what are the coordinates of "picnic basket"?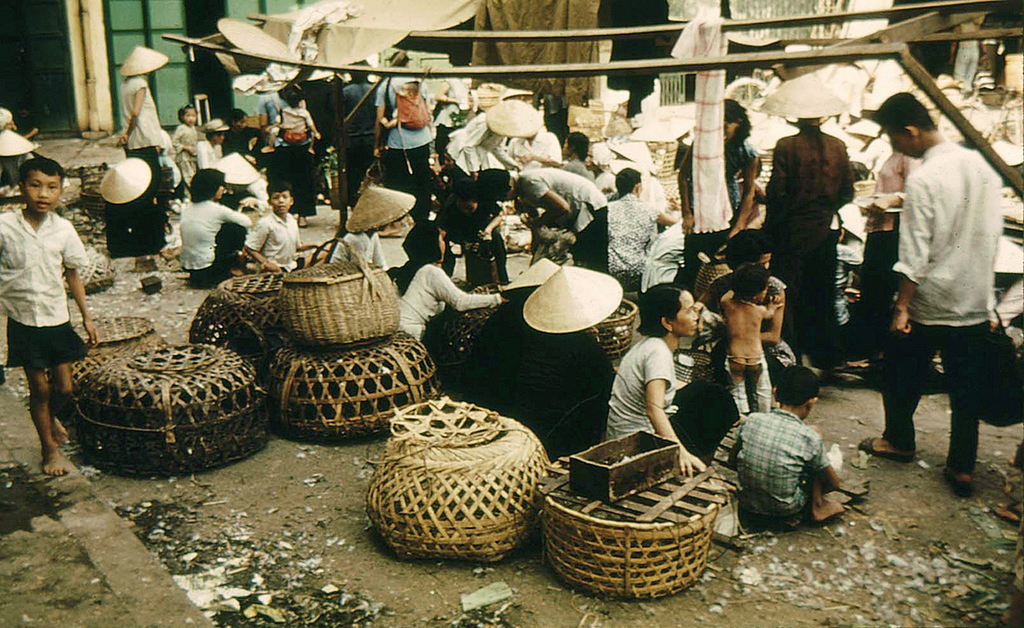
<box>279,234,402,349</box>.
